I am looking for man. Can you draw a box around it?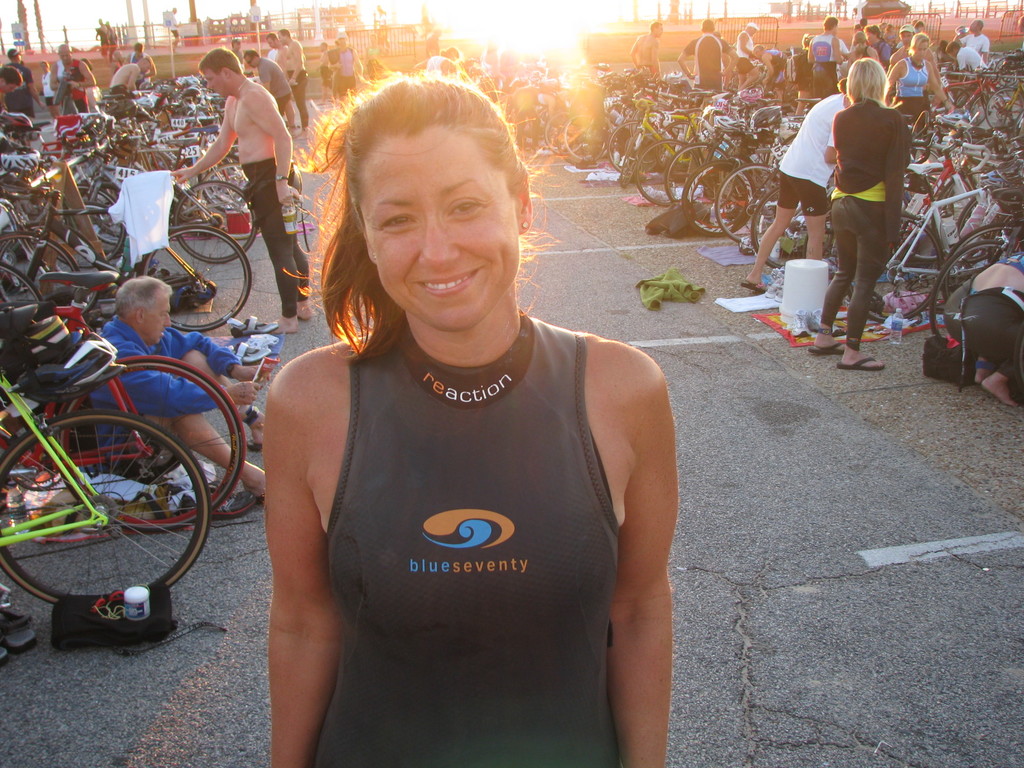
Sure, the bounding box is [736,17,758,93].
